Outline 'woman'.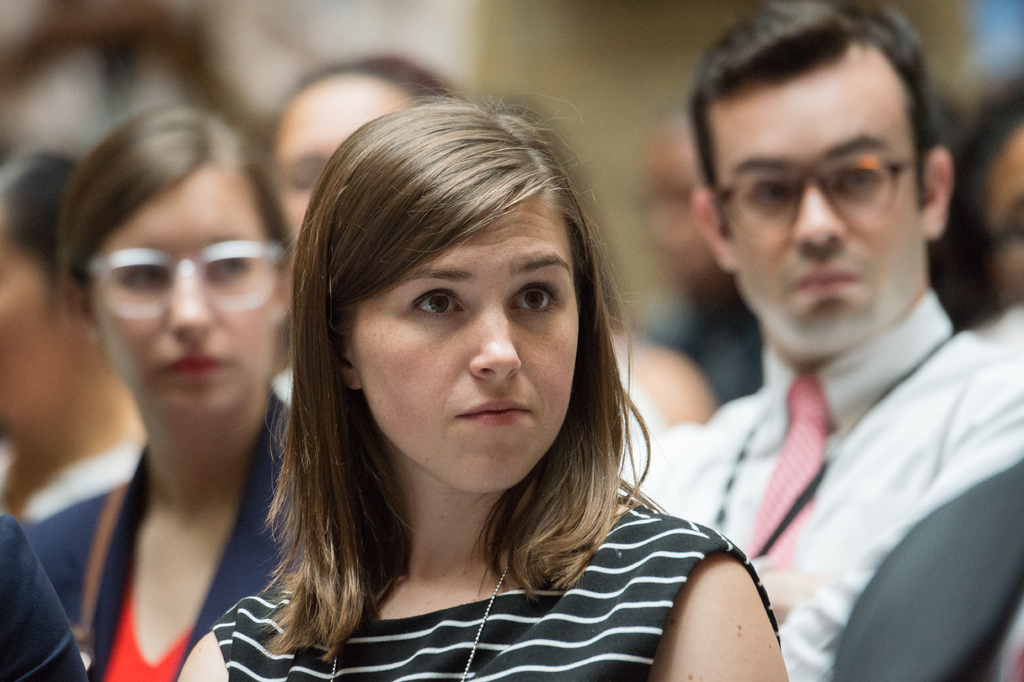
Outline: [left=13, top=99, right=334, bottom=681].
